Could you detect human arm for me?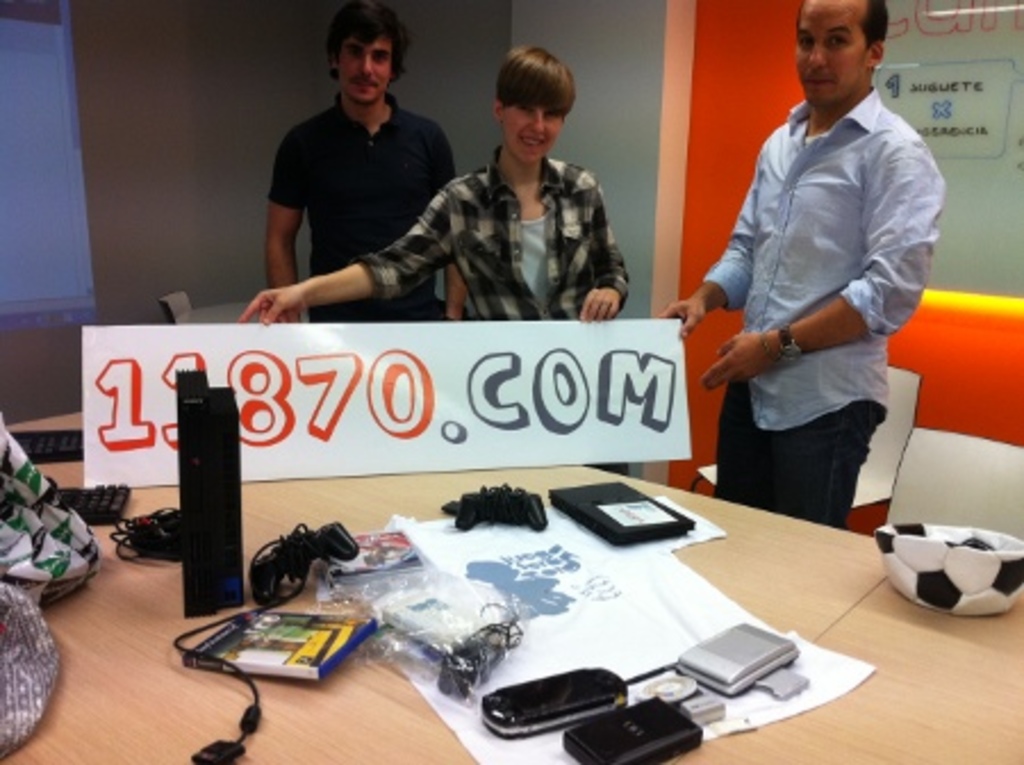
Detection result: (234, 180, 469, 337).
